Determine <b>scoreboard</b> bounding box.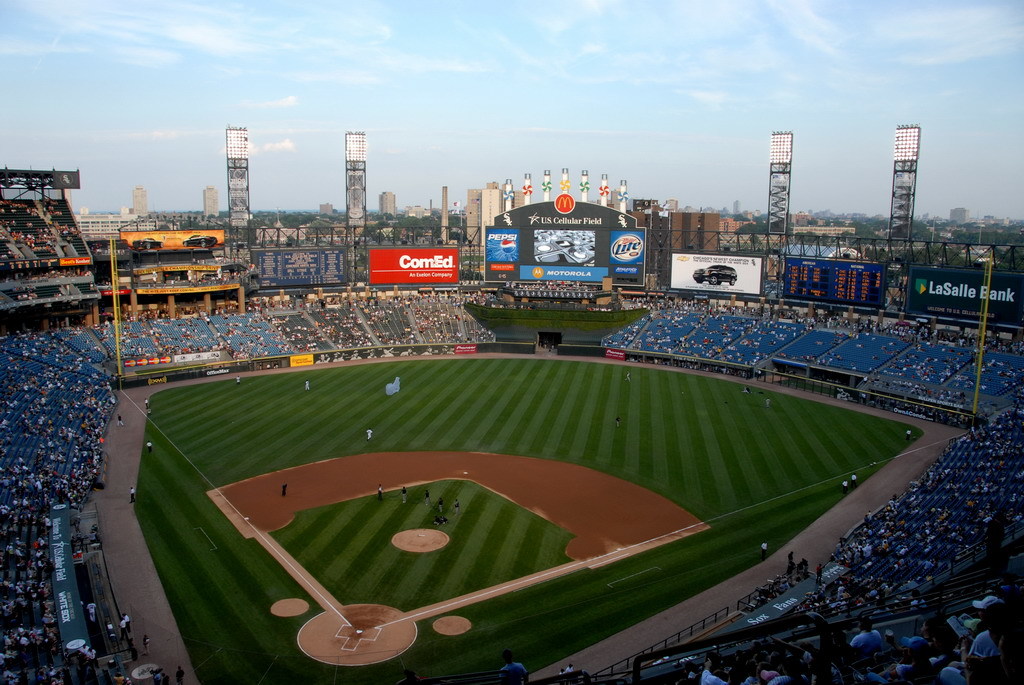
Determined: bbox(477, 161, 658, 283).
